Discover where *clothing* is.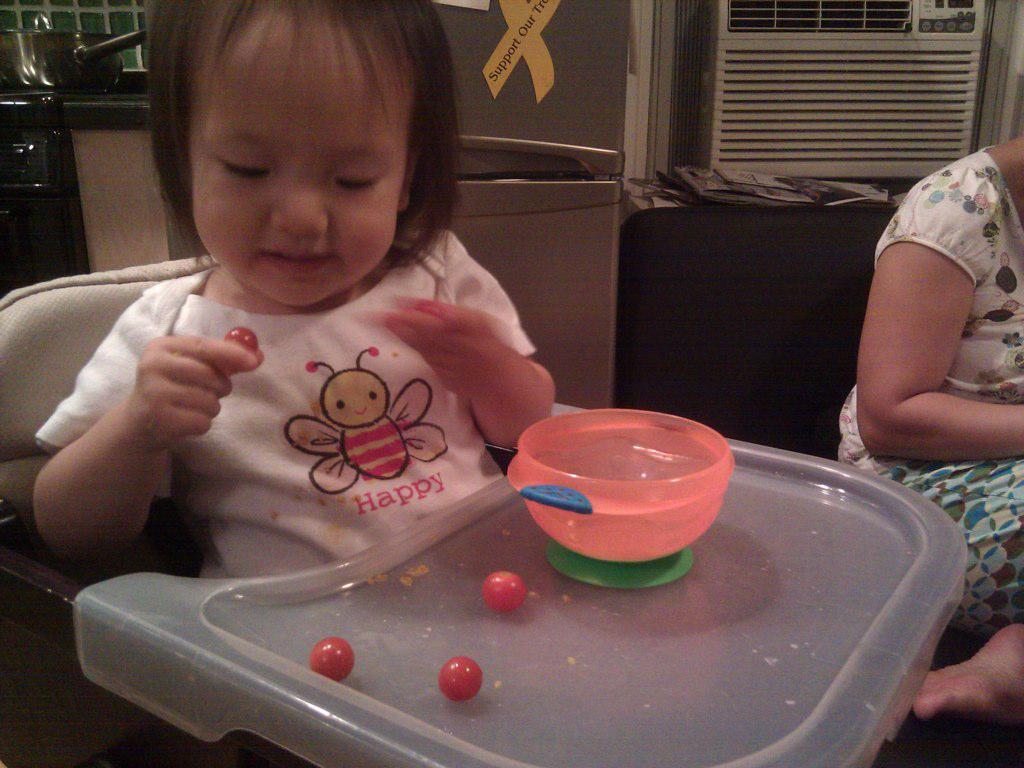
Discovered at [30,233,538,581].
